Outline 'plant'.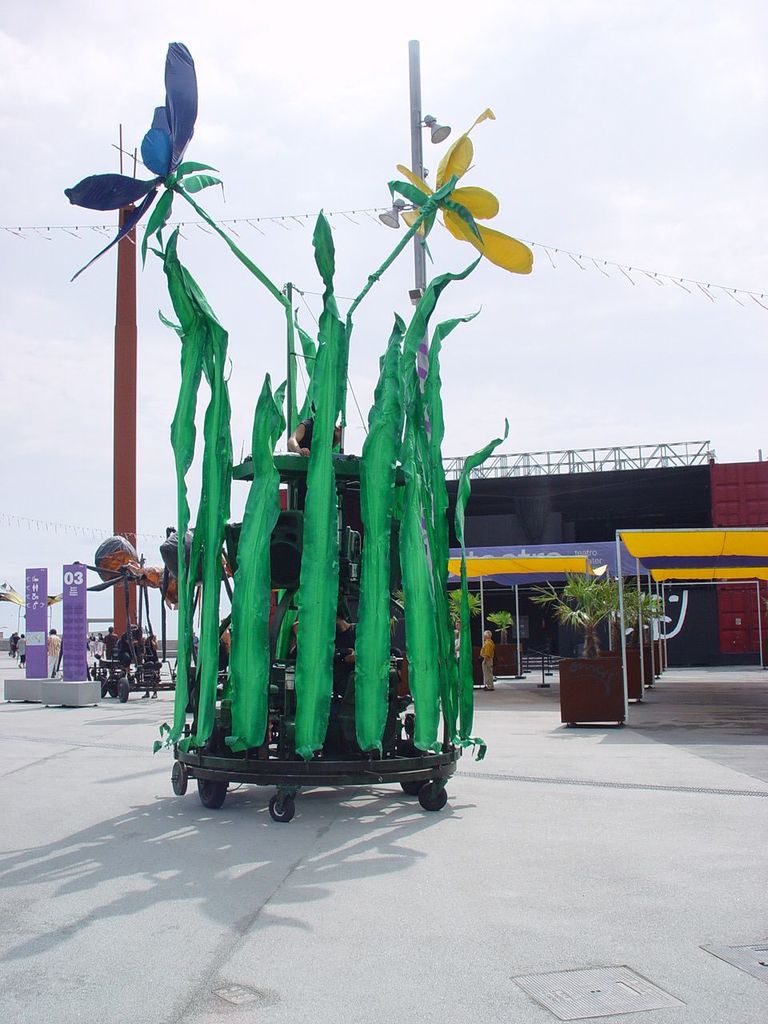
Outline: 447 582 488 646.
